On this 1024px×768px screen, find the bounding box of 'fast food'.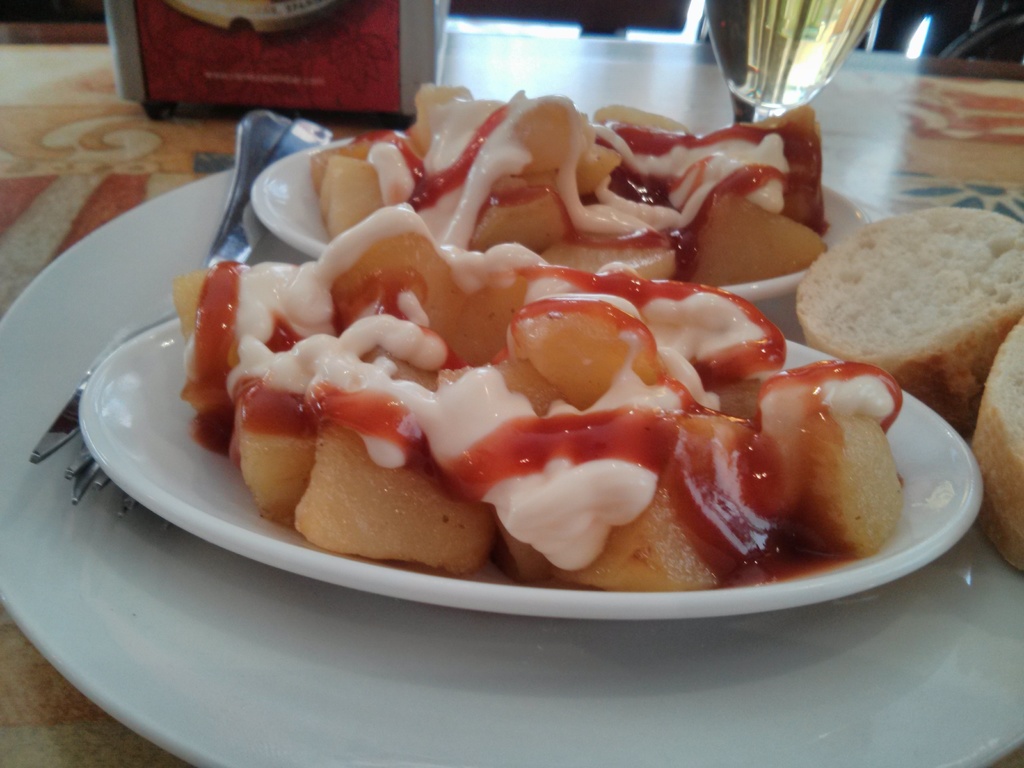
Bounding box: [x1=967, y1=317, x2=1023, y2=576].
